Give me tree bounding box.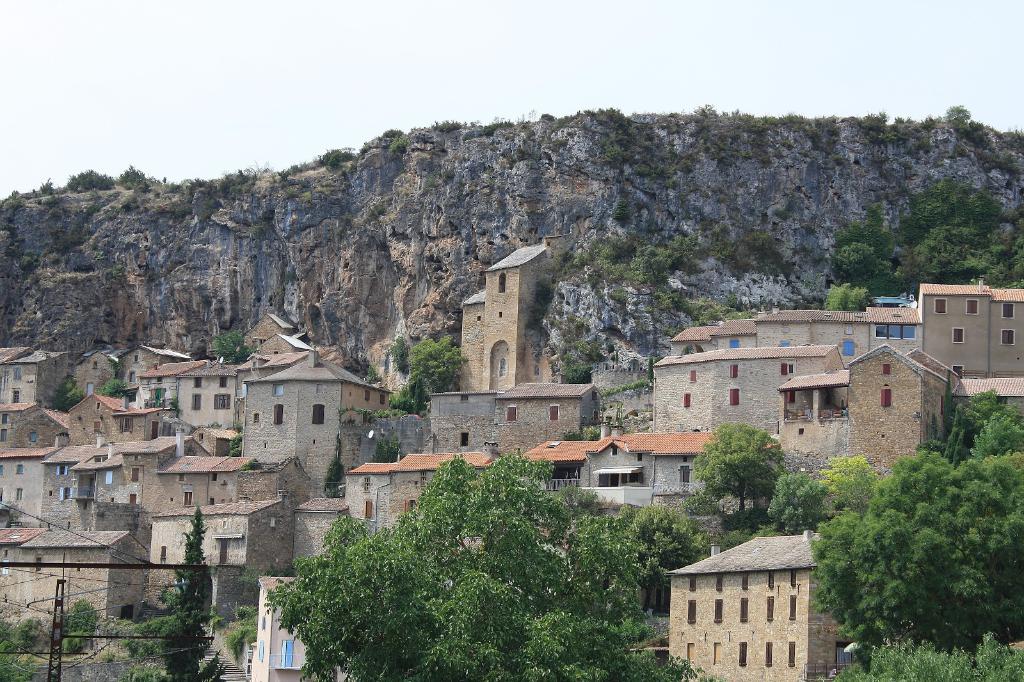
Rect(34, 377, 89, 411).
